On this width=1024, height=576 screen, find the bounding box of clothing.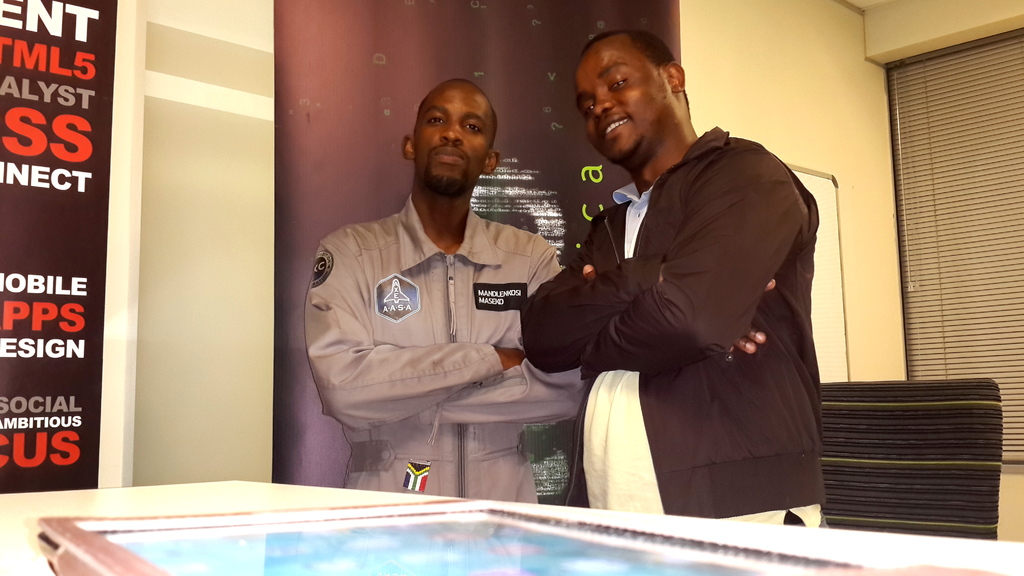
Bounding box: locate(301, 123, 572, 472).
